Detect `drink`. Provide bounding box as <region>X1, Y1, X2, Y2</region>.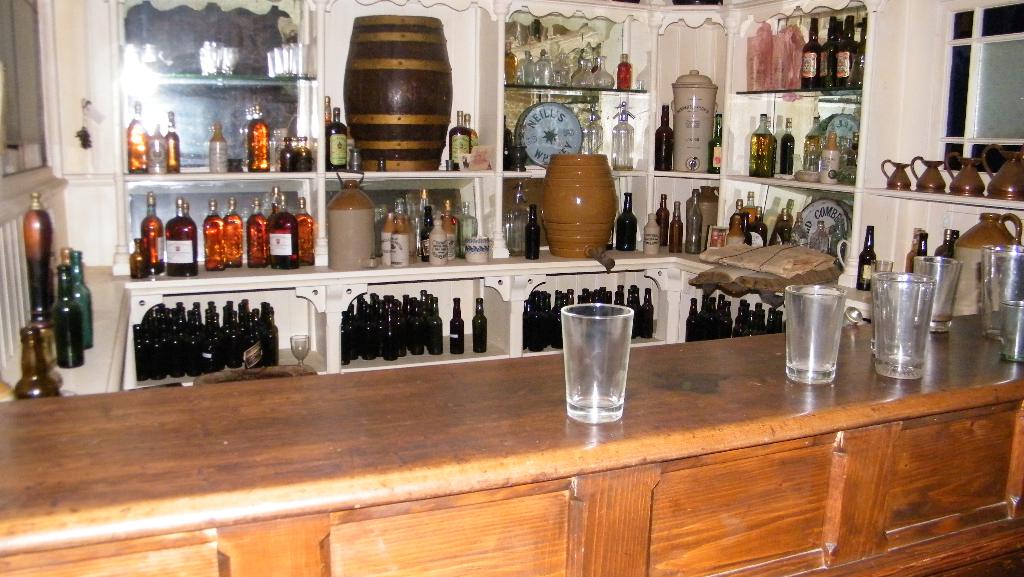
<region>729, 211, 746, 230</region>.
